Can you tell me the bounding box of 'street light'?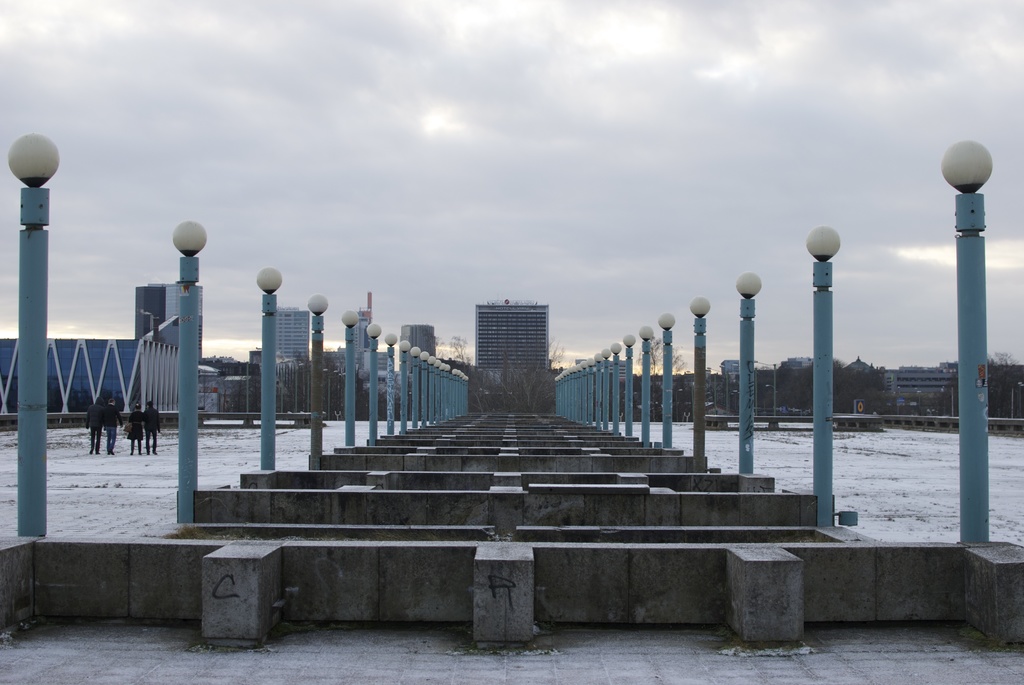
bbox(159, 209, 215, 527).
